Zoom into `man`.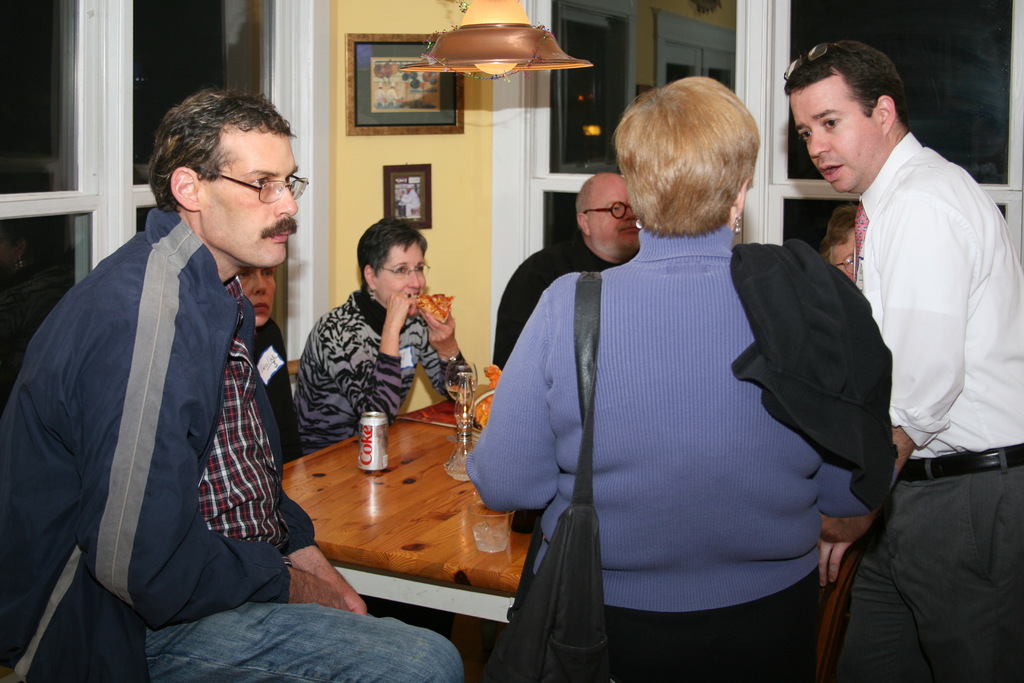
Zoom target: left=487, top=83, right=925, bottom=647.
